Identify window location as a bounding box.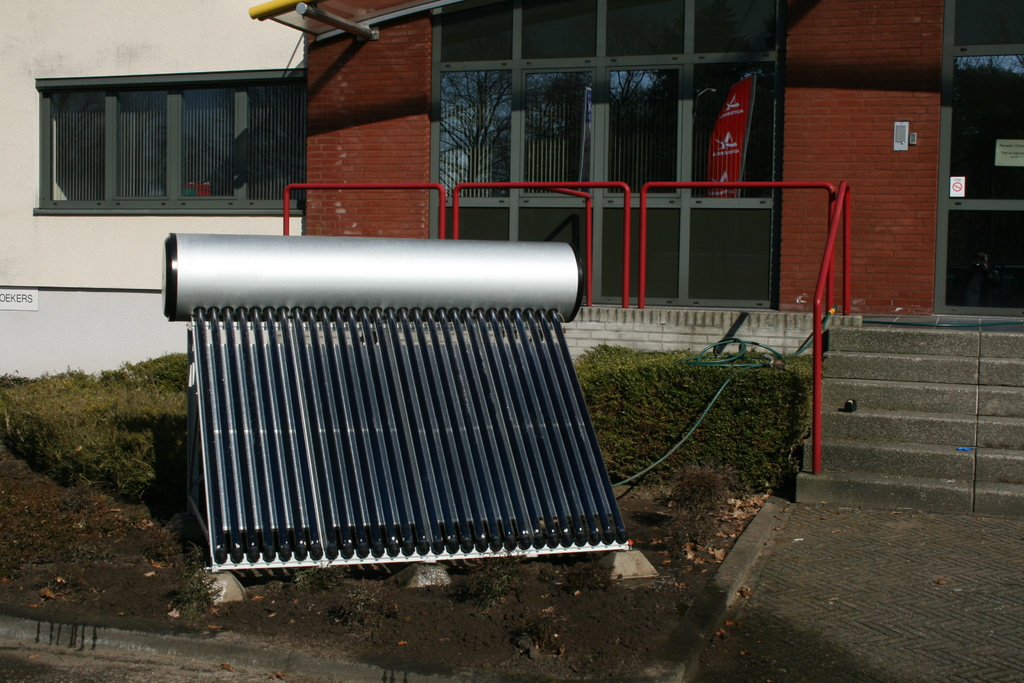
detection(45, 62, 287, 205).
